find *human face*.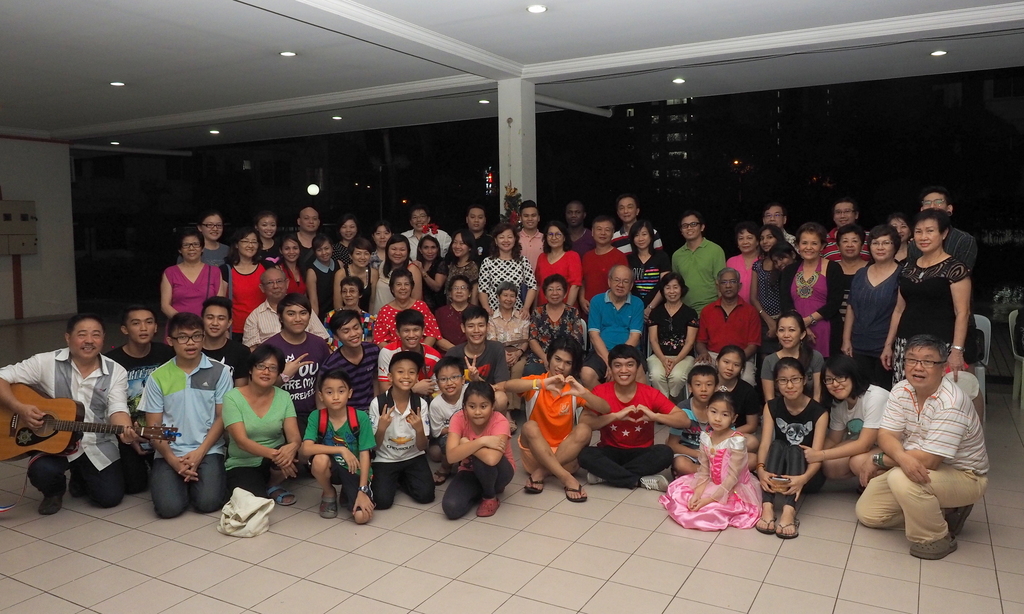
<bbox>301, 211, 319, 228</bbox>.
